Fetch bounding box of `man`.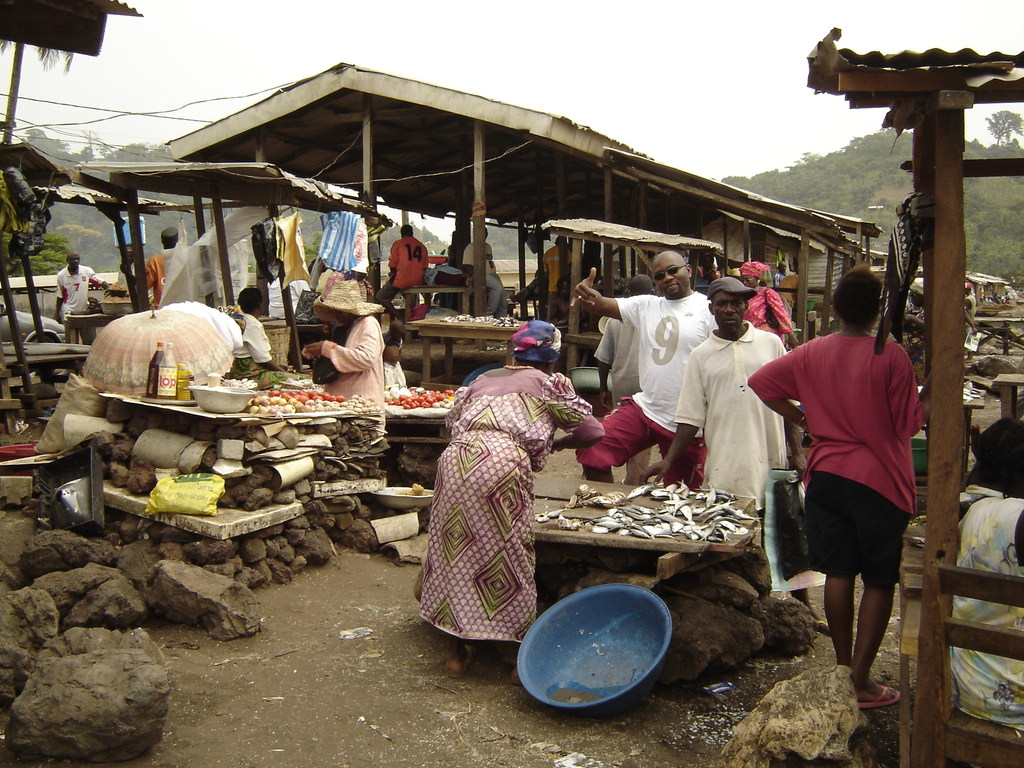
Bbox: (461,224,509,317).
